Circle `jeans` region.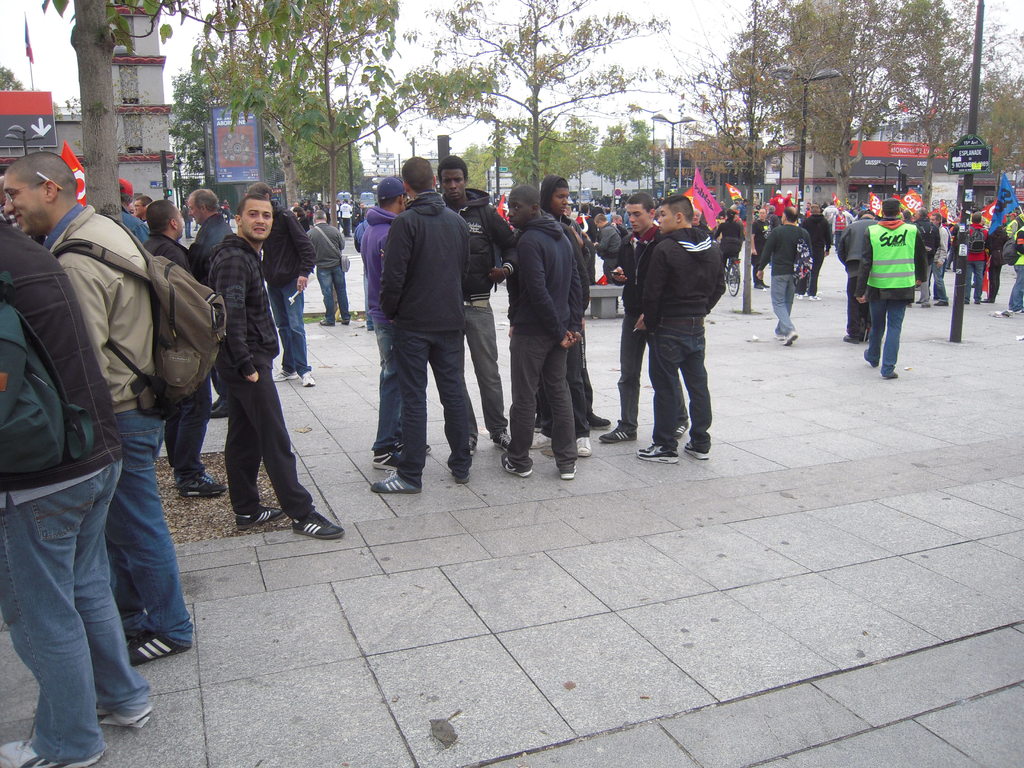
Region: [left=1007, top=269, right=1023, bottom=316].
